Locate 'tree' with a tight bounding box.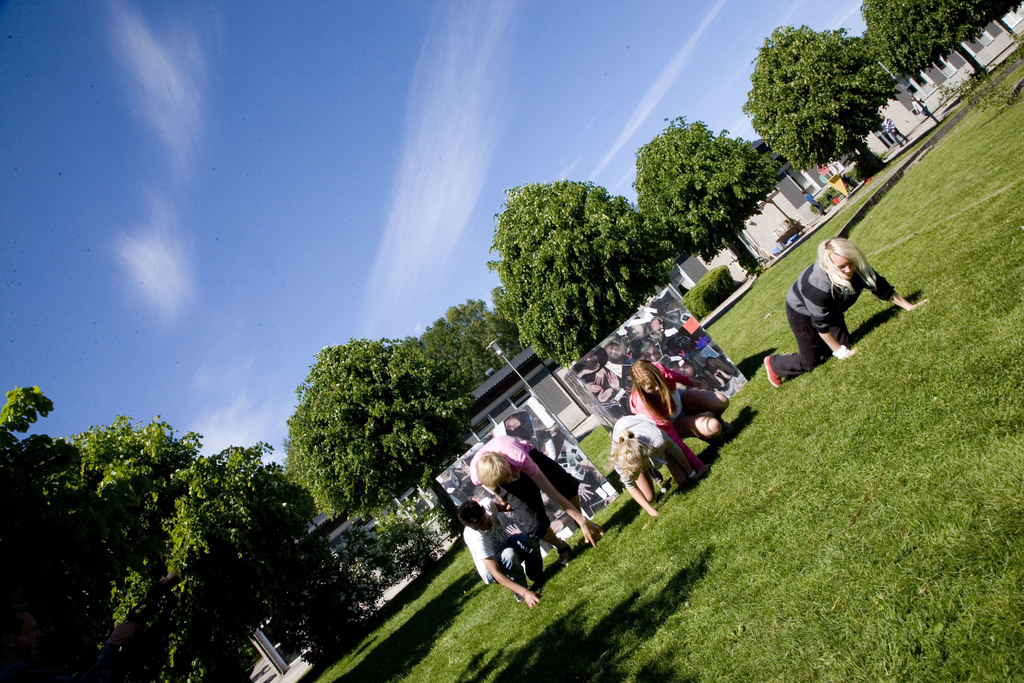
select_region(741, 18, 895, 187).
